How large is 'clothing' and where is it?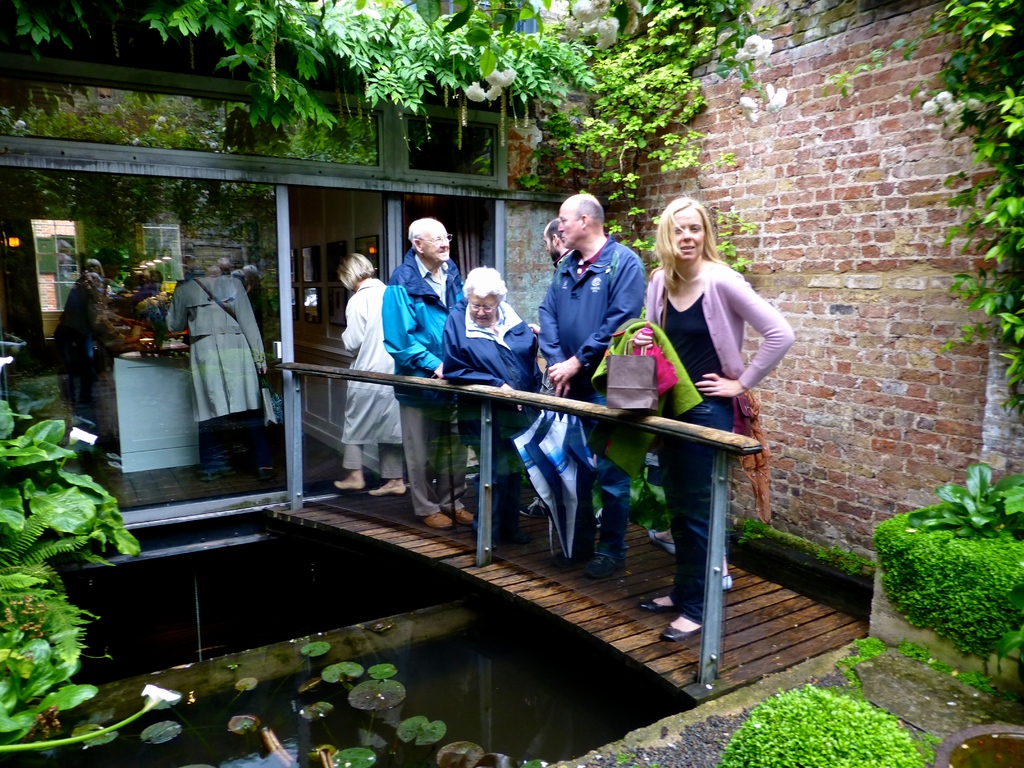
Bounding box: [left=440, top=302, right=541, bottom=529].
